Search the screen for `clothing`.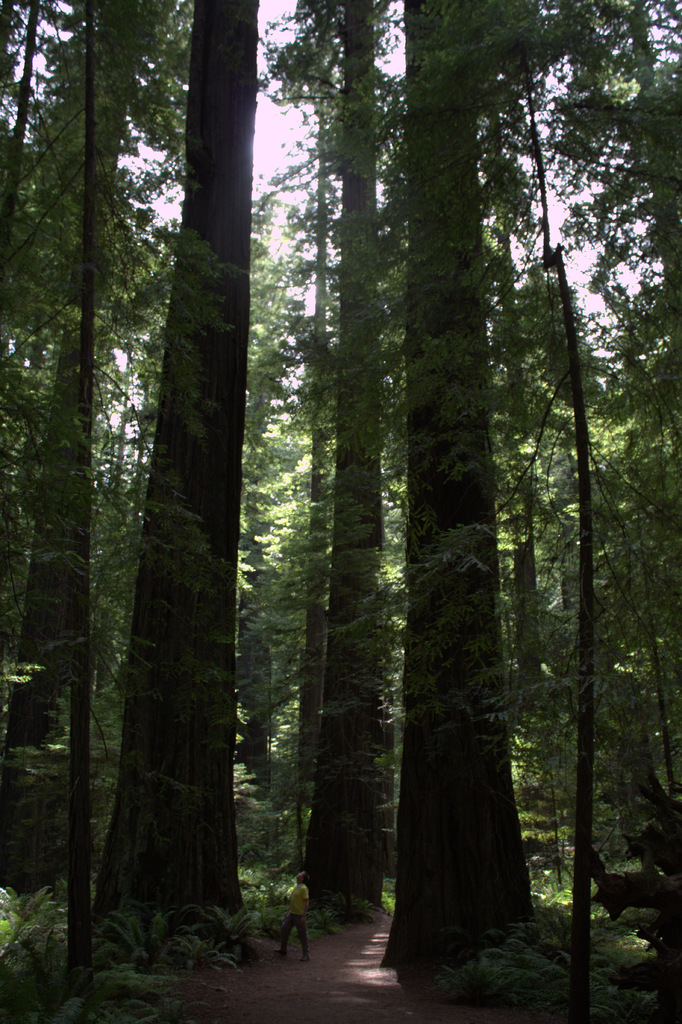
Found at [x1=282, y1=882, x2=310, y2=934].
